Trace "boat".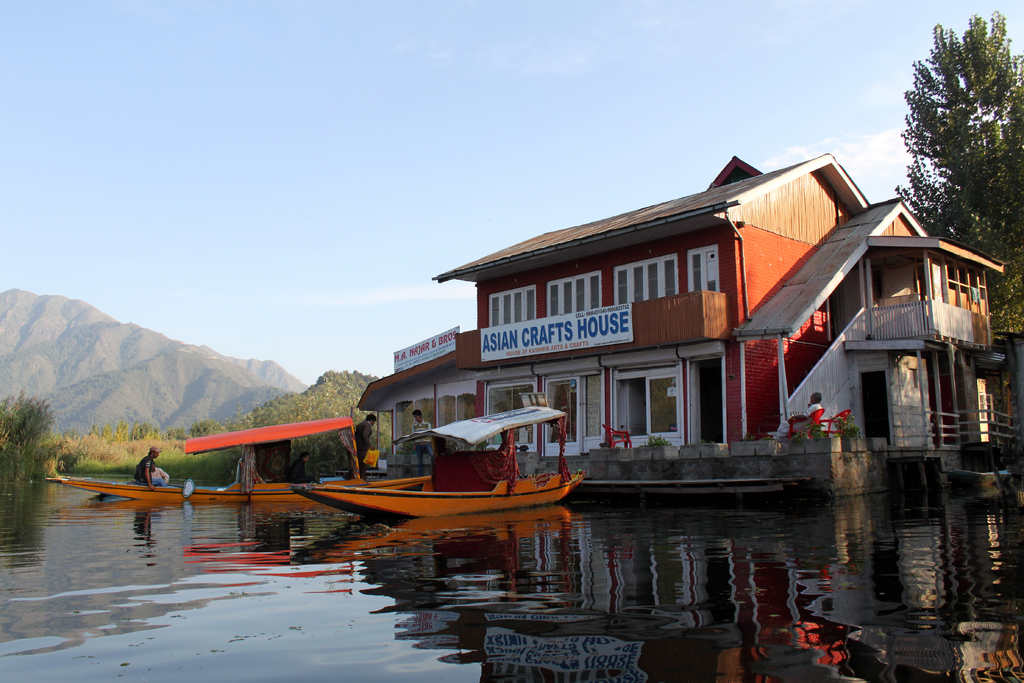
Traced to Rect(283, 409, 586, 521).
